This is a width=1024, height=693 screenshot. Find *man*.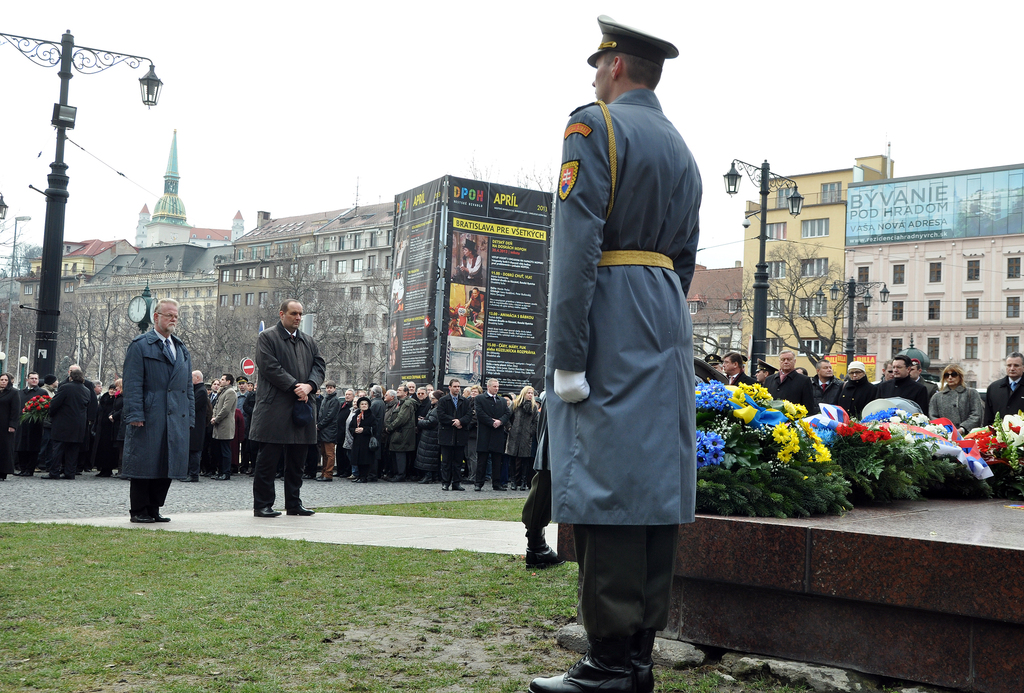
Bounding box: <bbox>120, 299, 193, 523</bbox>.
